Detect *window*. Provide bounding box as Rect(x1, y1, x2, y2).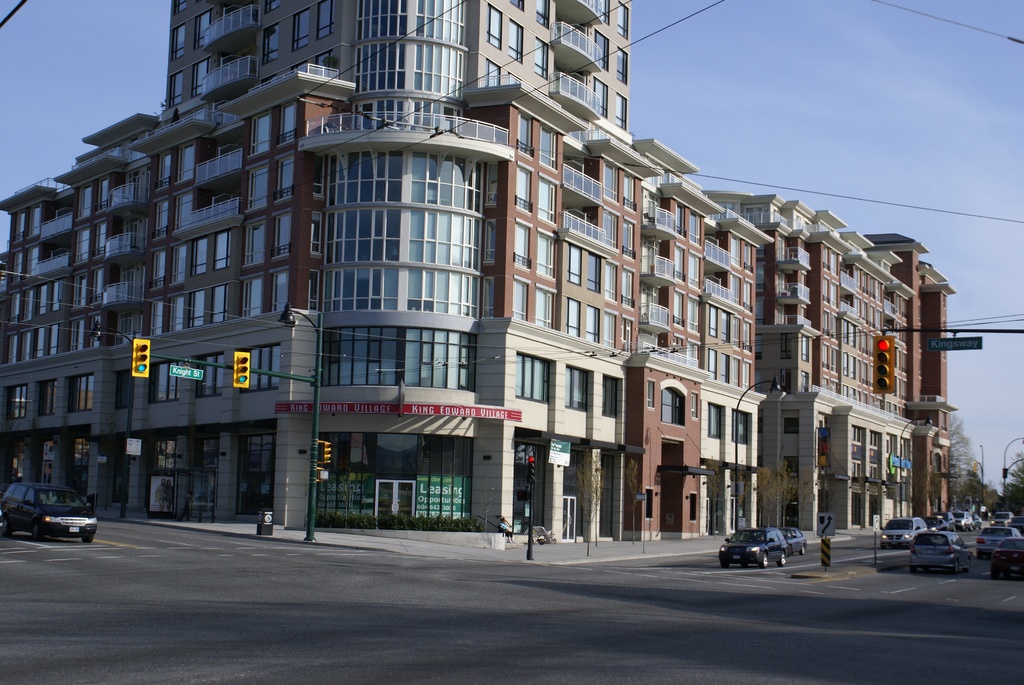
Rect(39, 326, 44, 361).
